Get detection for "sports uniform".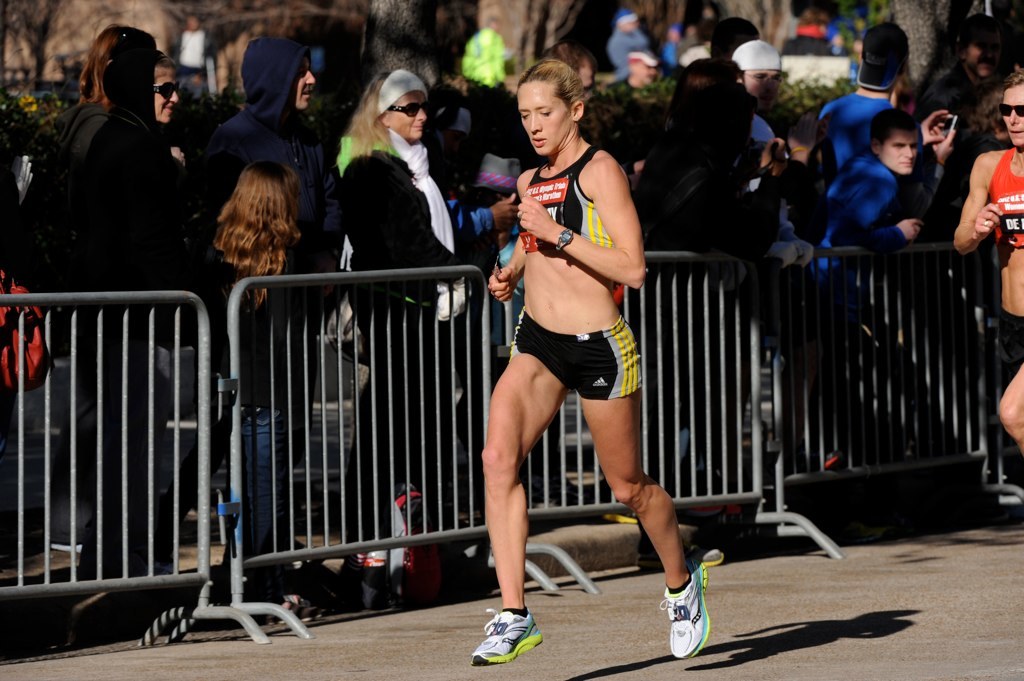
Detection: {"left": 196, "top": 29, "right": 320, "bottom": 258}.
